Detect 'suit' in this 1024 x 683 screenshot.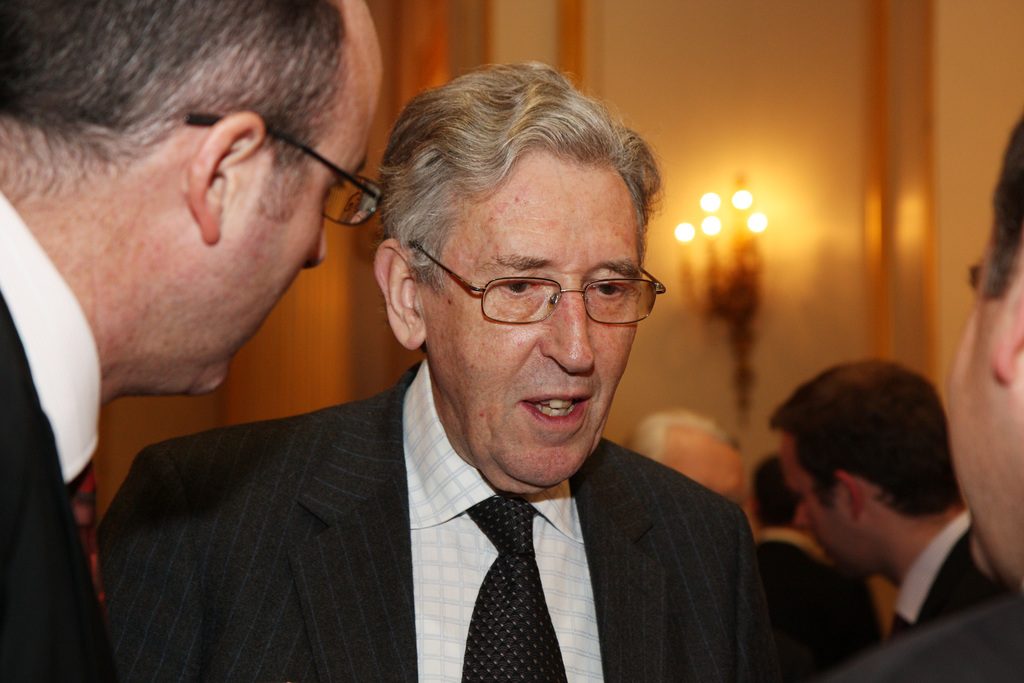
Detection: bbox(820, 595, 1023, 682).
